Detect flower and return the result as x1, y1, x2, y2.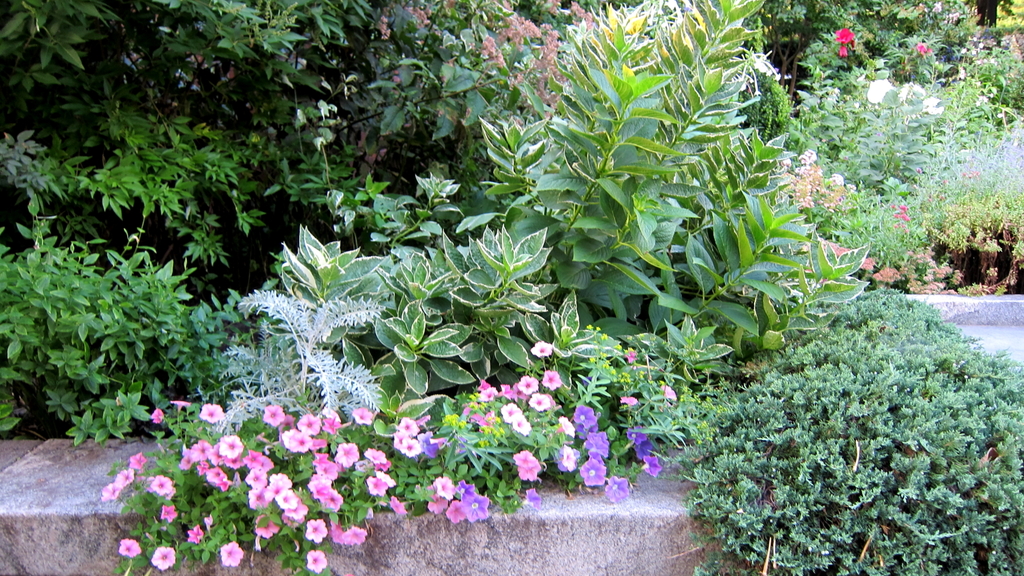
350, 404, 370, 422.
